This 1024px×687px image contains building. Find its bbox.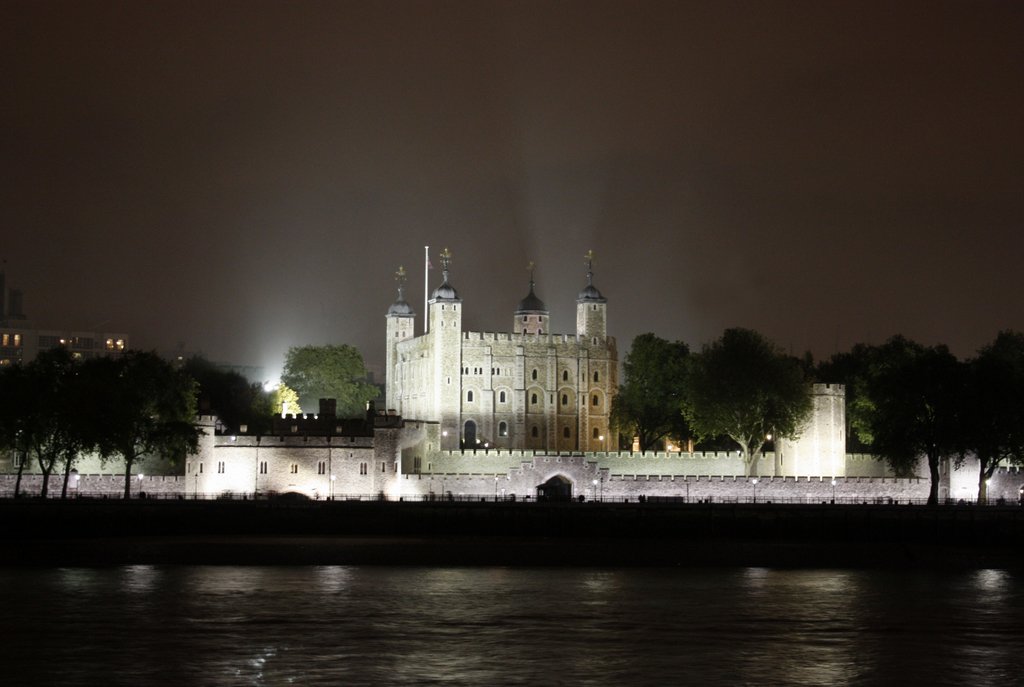
<bbox>4, 321, 134, 374</bbox>.
